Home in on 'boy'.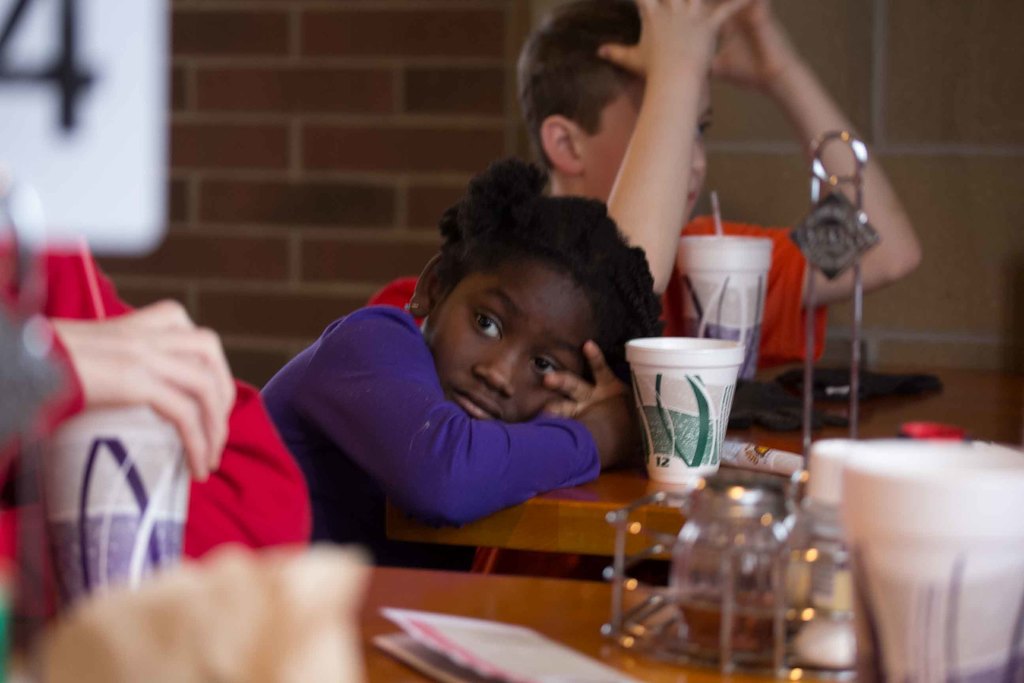
Homed in at Rect(366, 0, 927, 373).
